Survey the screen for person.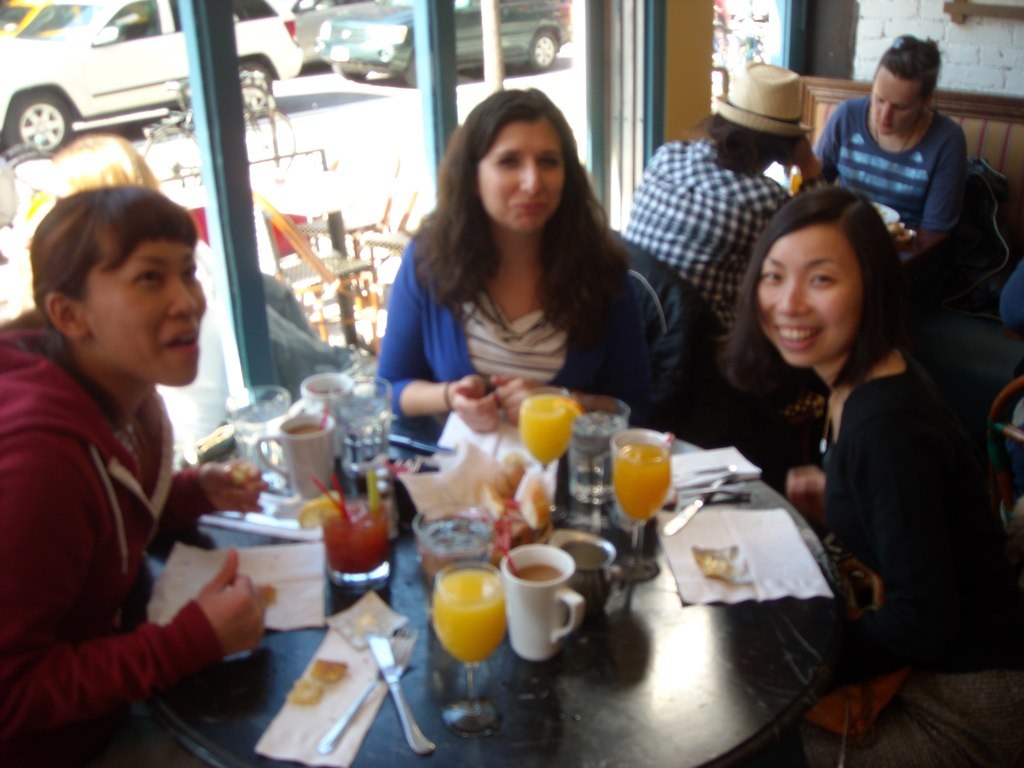
Survey found: rect(809, 36, 969, 268).
